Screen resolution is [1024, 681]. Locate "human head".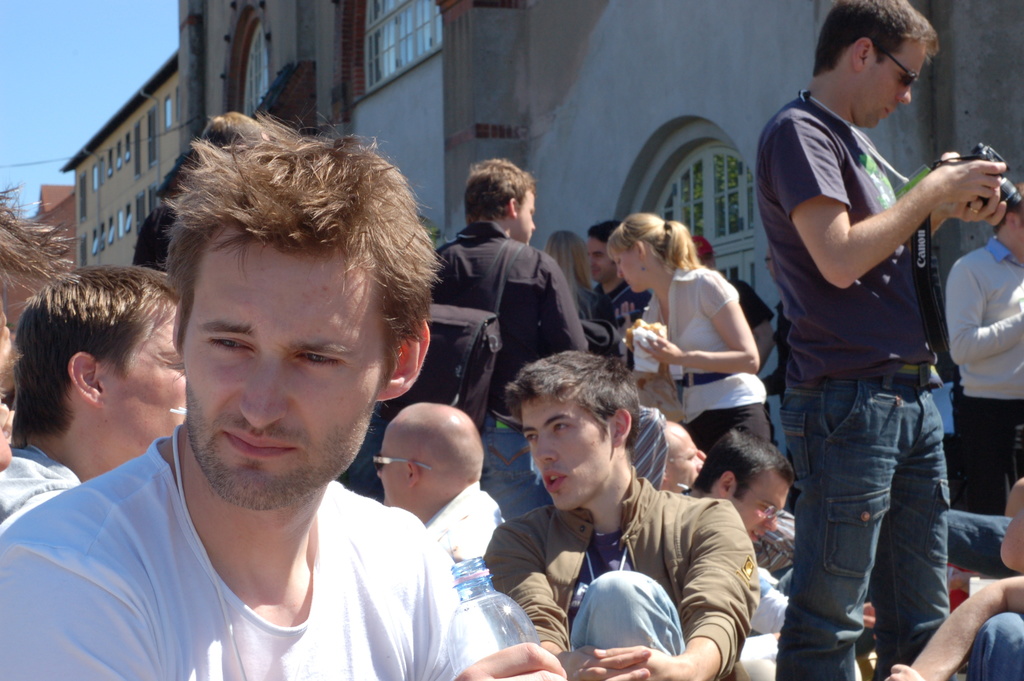
<region>460, 163, 537, 245</region>.
